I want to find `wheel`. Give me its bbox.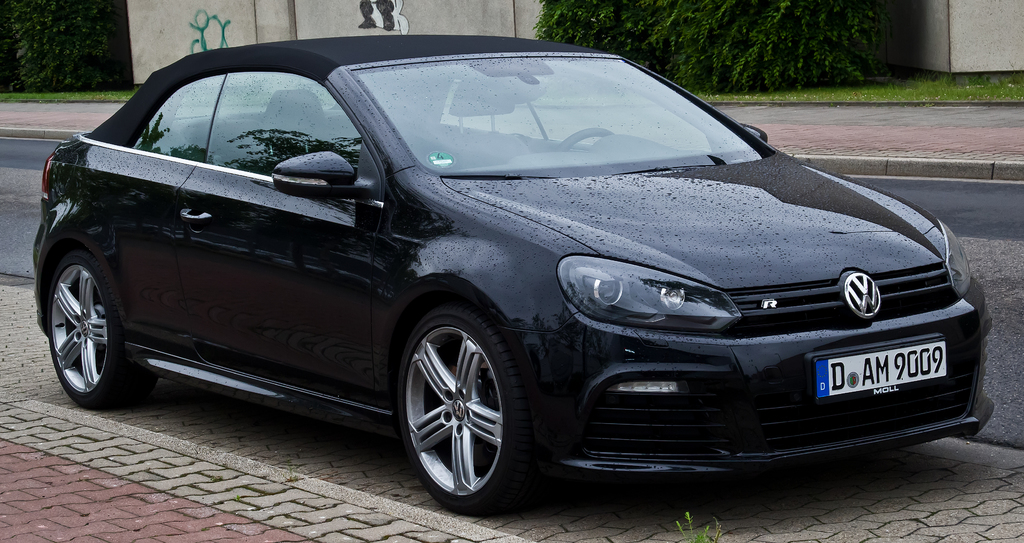
46:249:161:412.
